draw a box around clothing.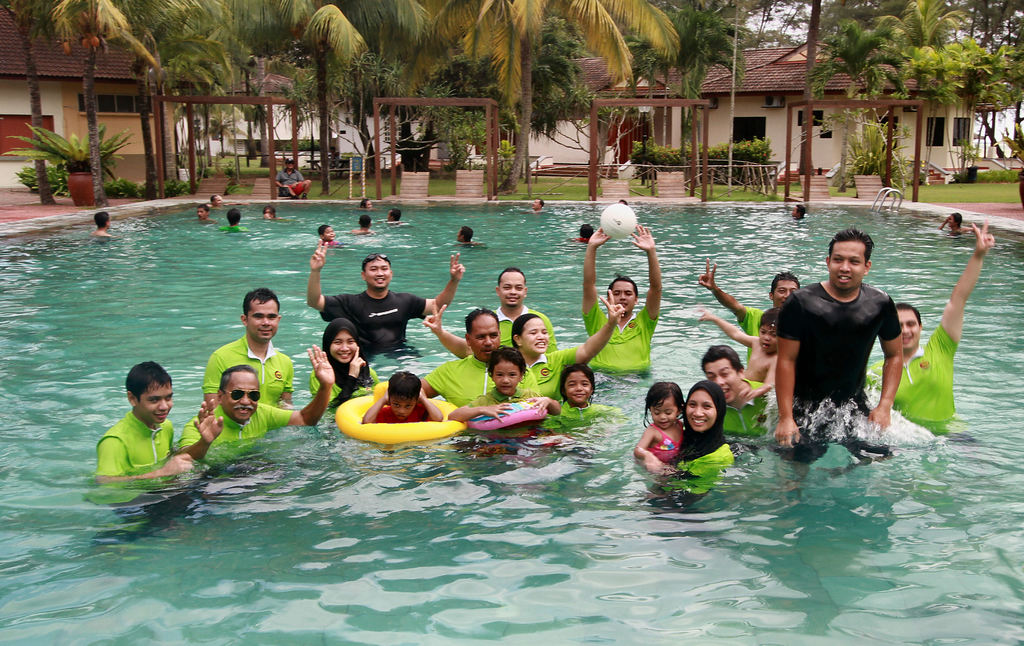
l=177, t=399, r=287, b=462.
